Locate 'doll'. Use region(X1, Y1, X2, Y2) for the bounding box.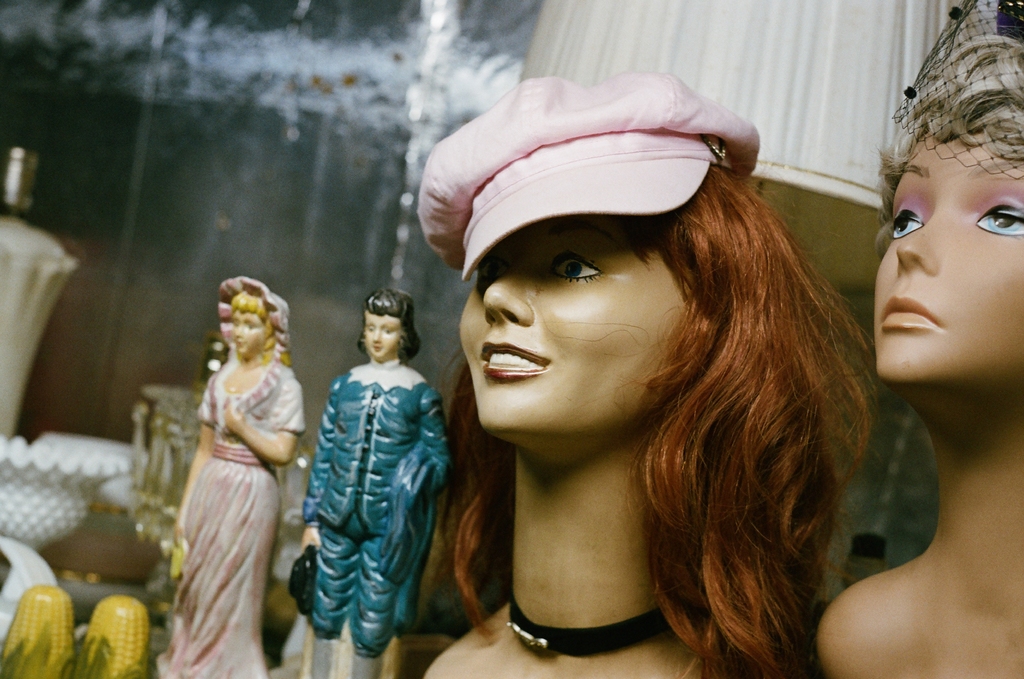
region(822, 0, 1023, 678).
